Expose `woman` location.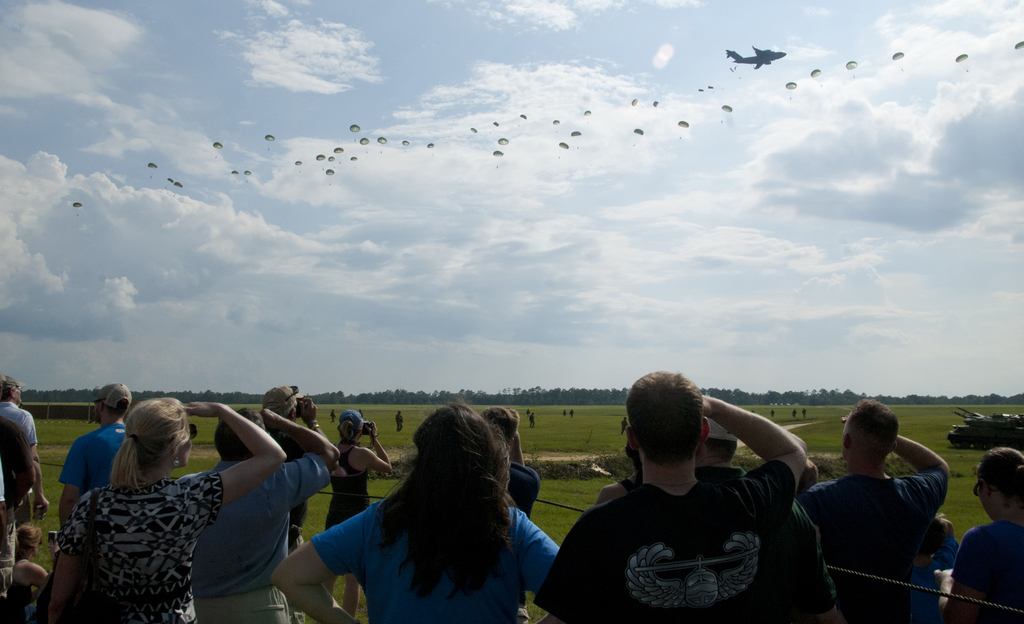
Exposed at 52/387/305/617.
